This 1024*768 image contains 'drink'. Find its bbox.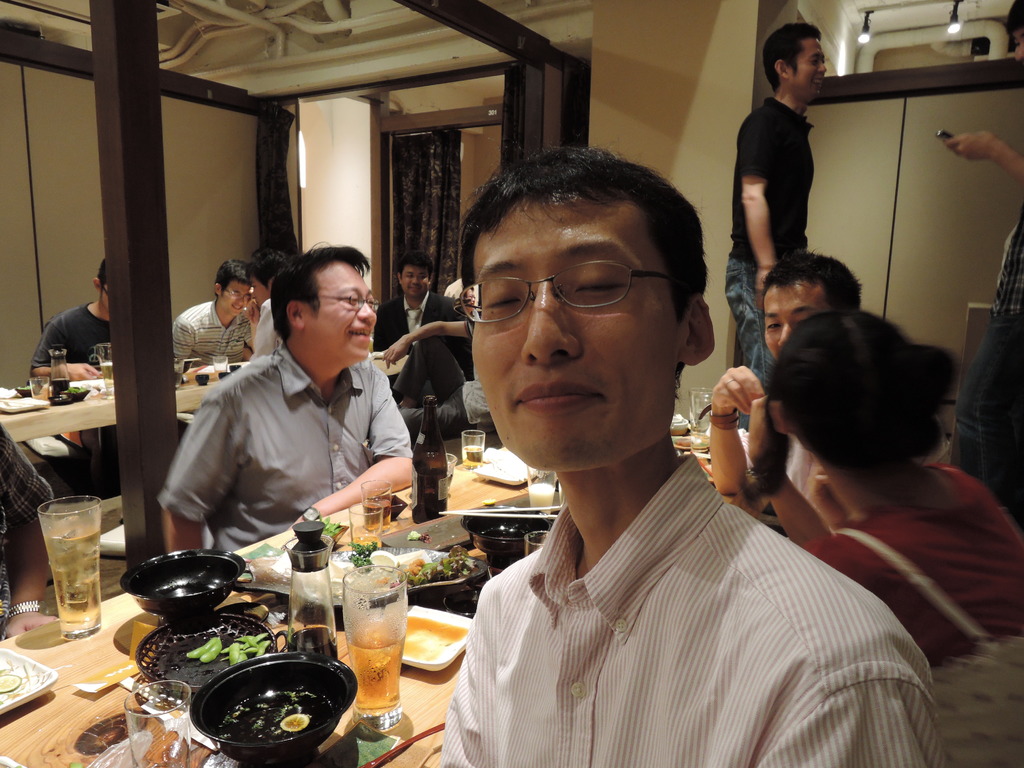
<bbox>462, 445, 484, 469</bbox>.
